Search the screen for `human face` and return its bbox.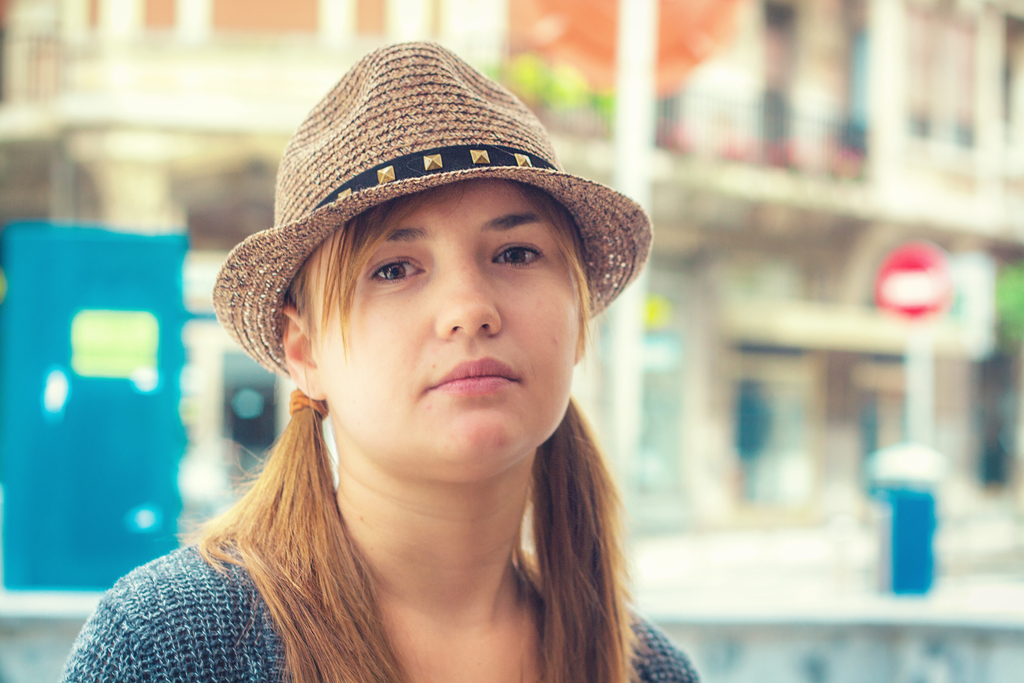
Found: (311, 183, 576, 475).
